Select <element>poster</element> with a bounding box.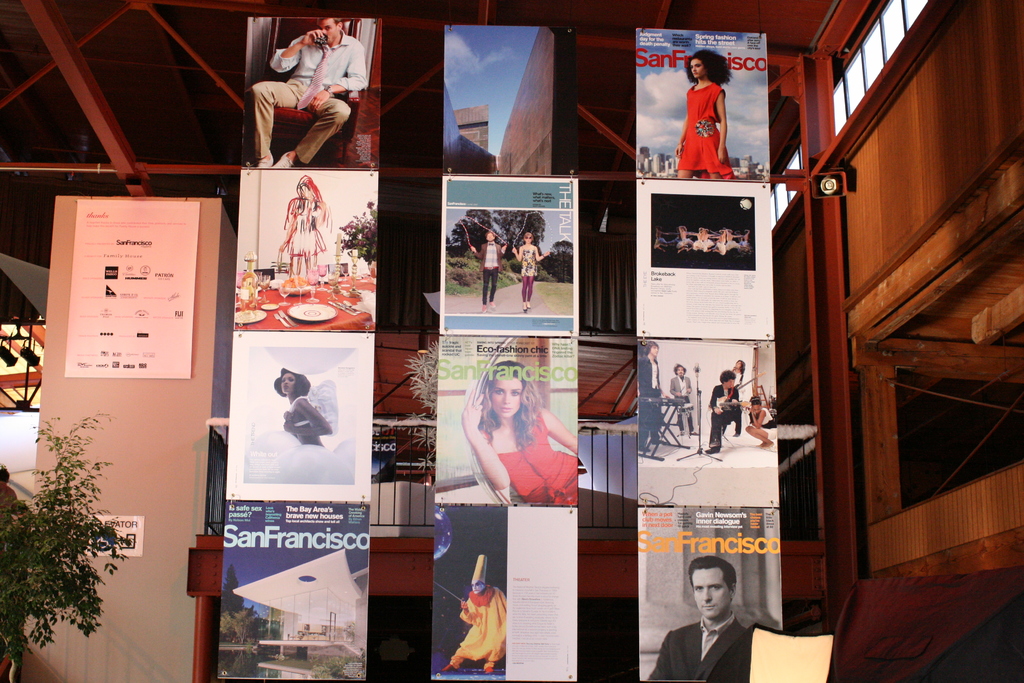
[left=633, top=27, right=771, bottom=181].
